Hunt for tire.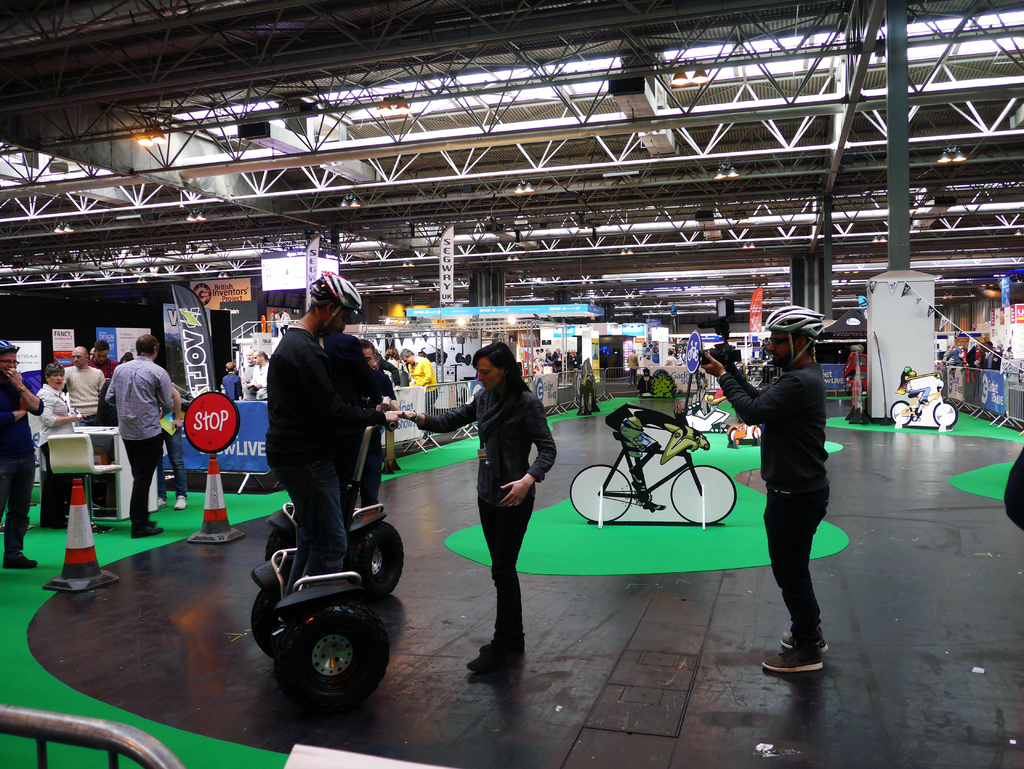
Hunted down at box=[345, 518, 407, 596].
